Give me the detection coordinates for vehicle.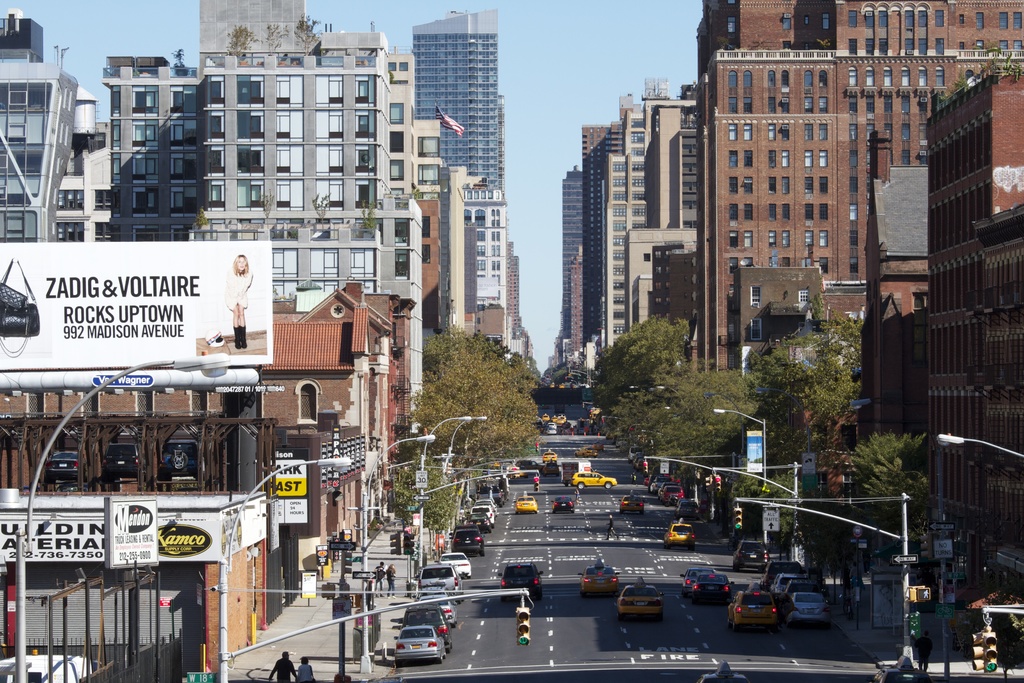
(390,622,444,667).
